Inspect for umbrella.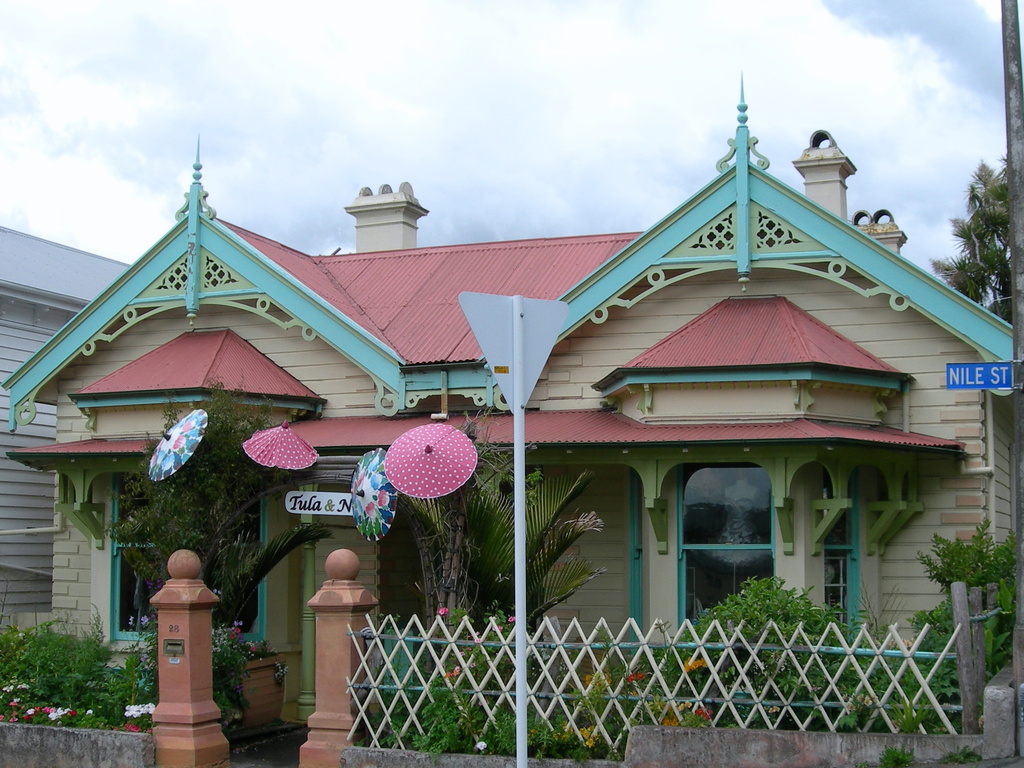
Inspection: bbox(349, 450, 398, 542).
